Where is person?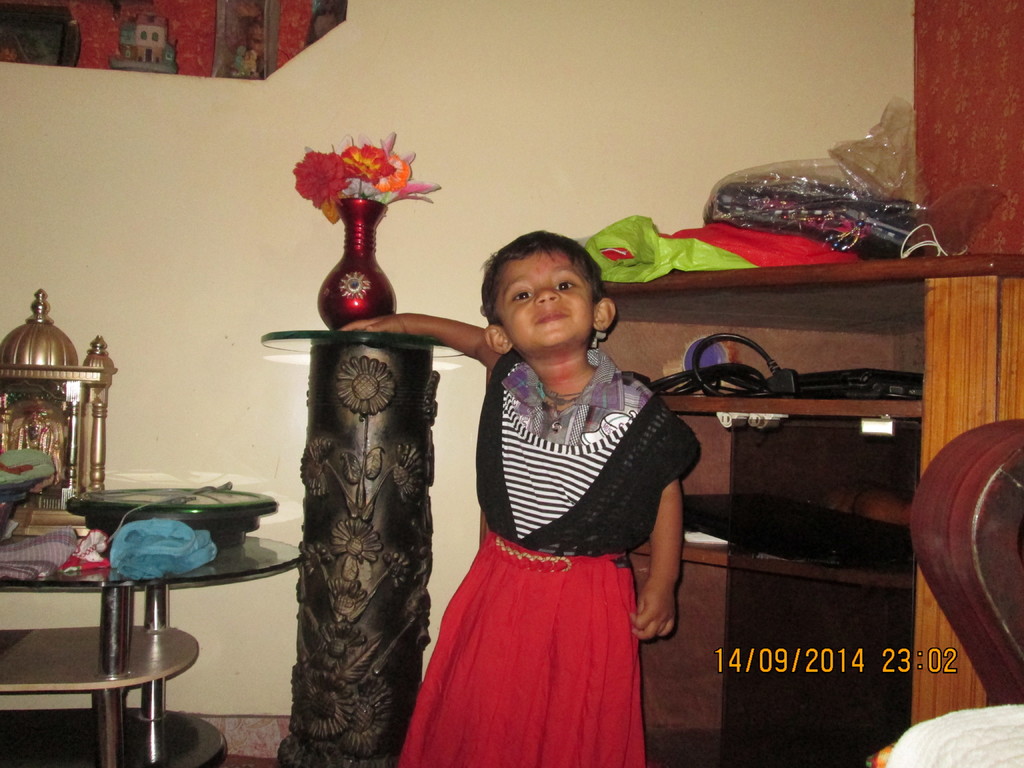
[x1=410, y1=207, x2=698, y2=762].
